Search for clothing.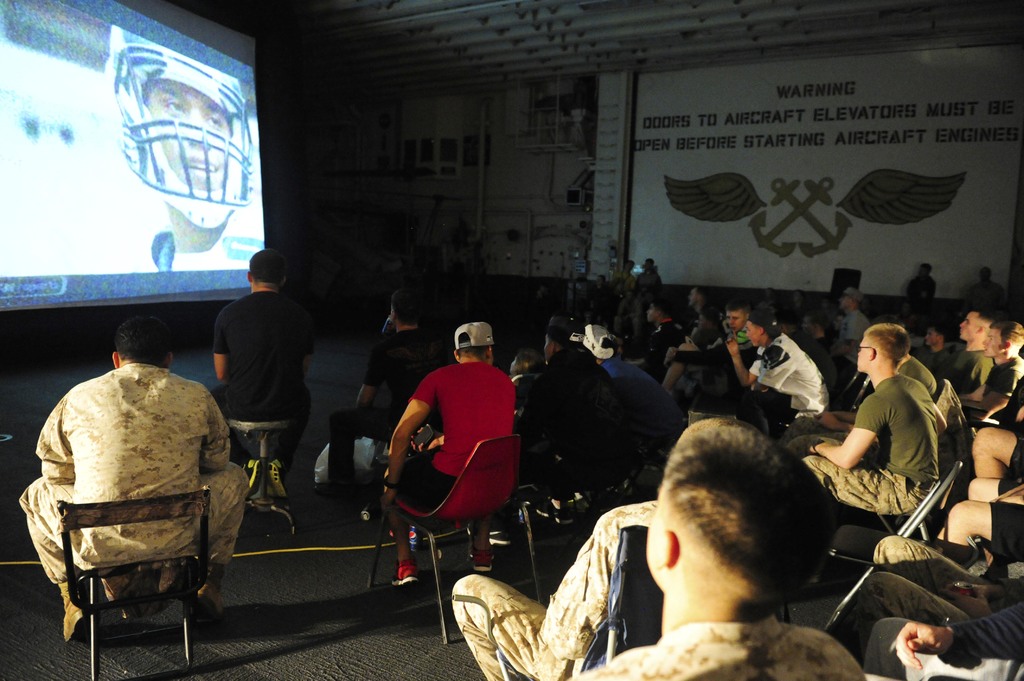
Found at detection(623, 322, 687, 359).
